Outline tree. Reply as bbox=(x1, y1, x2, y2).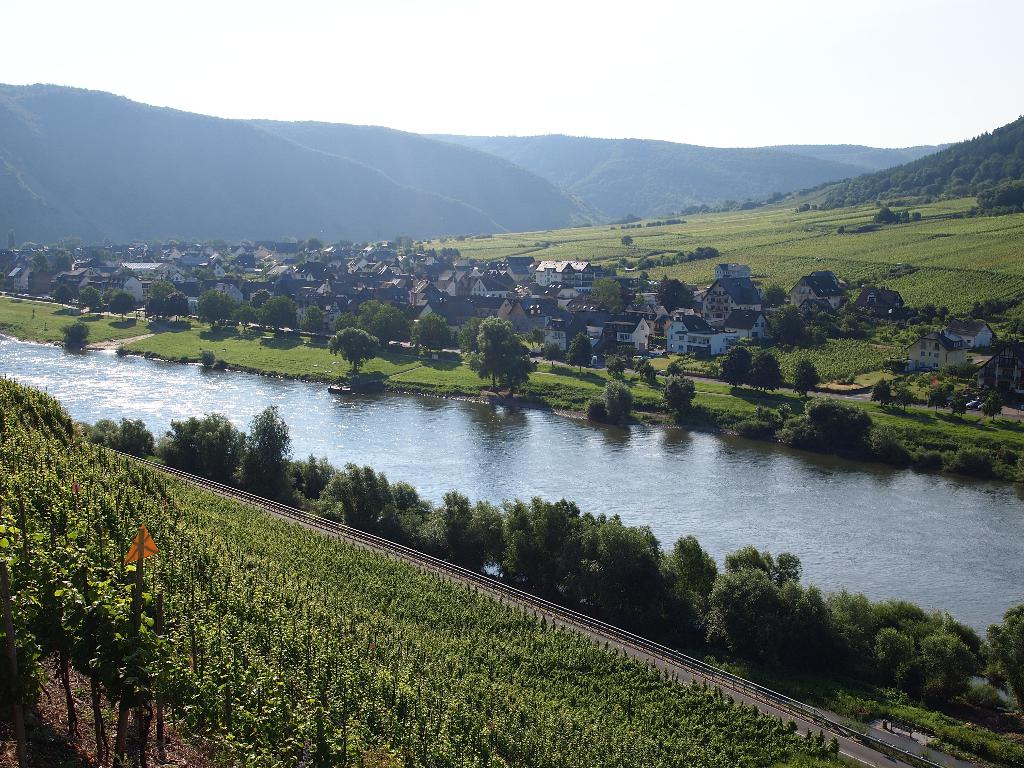
bbox=(981, 388, 1006, 428).
